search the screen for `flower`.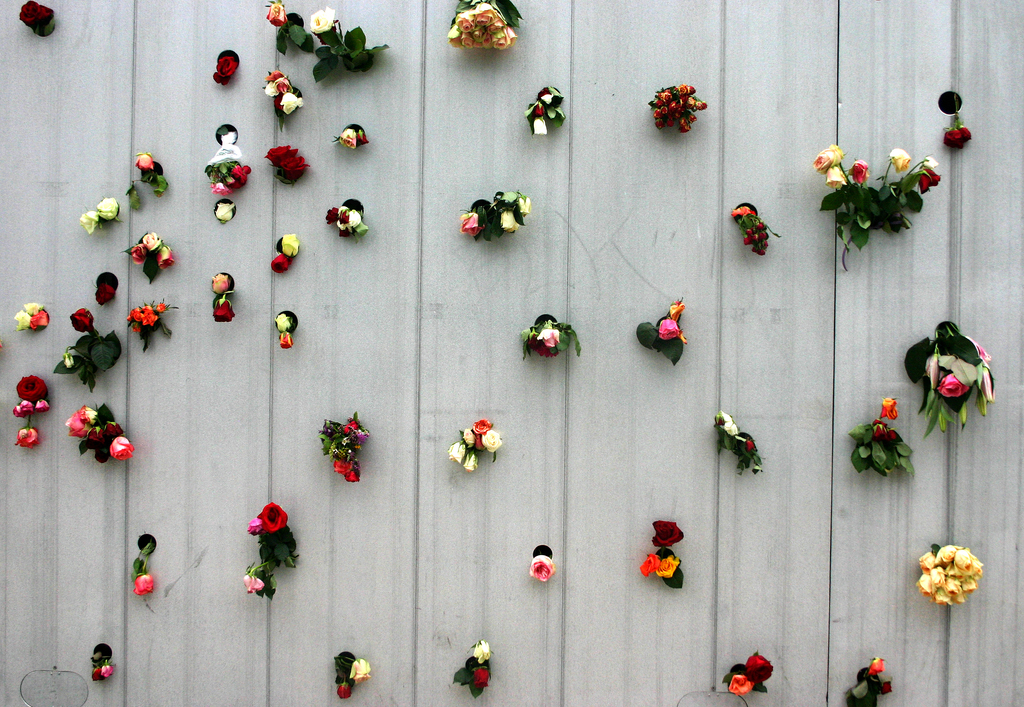
Found at 17, 425, 44, 449.
